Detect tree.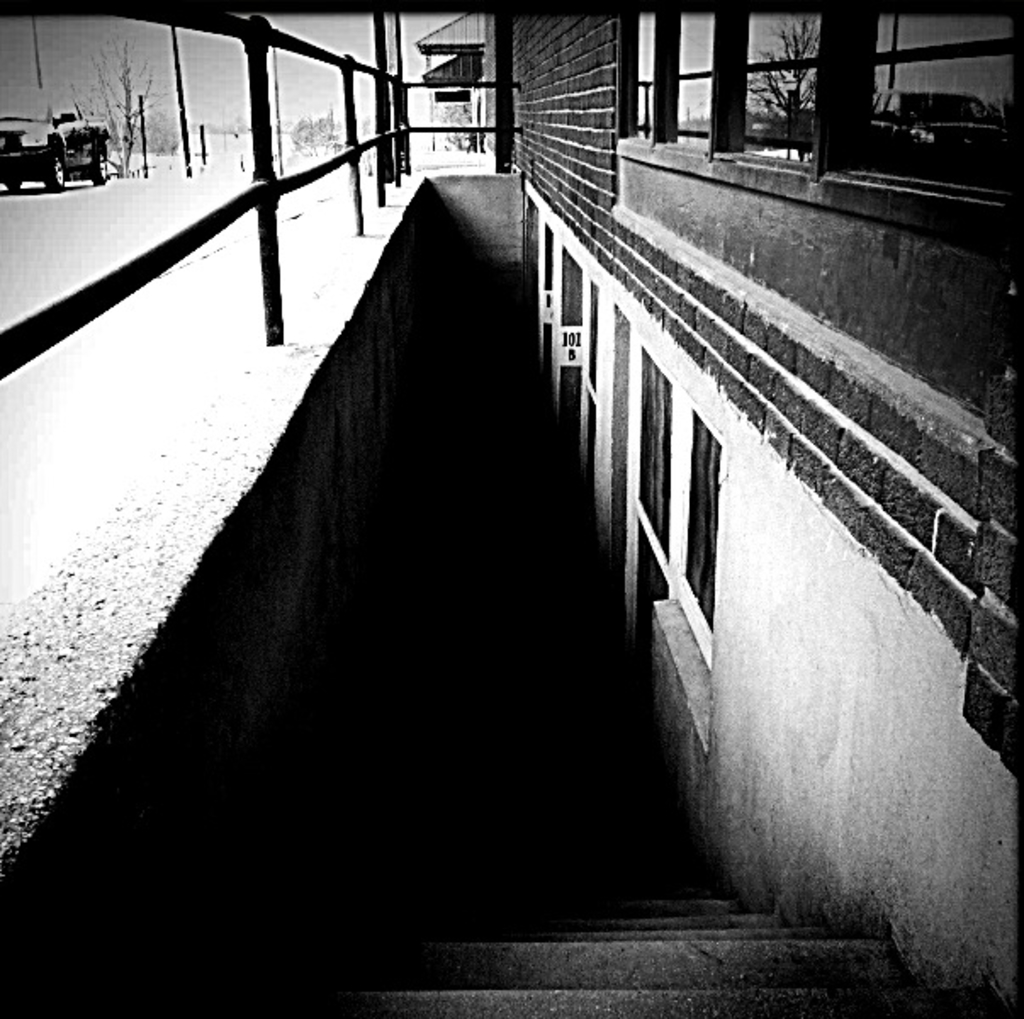
Detected at crop(51, 42, 163, 178).
